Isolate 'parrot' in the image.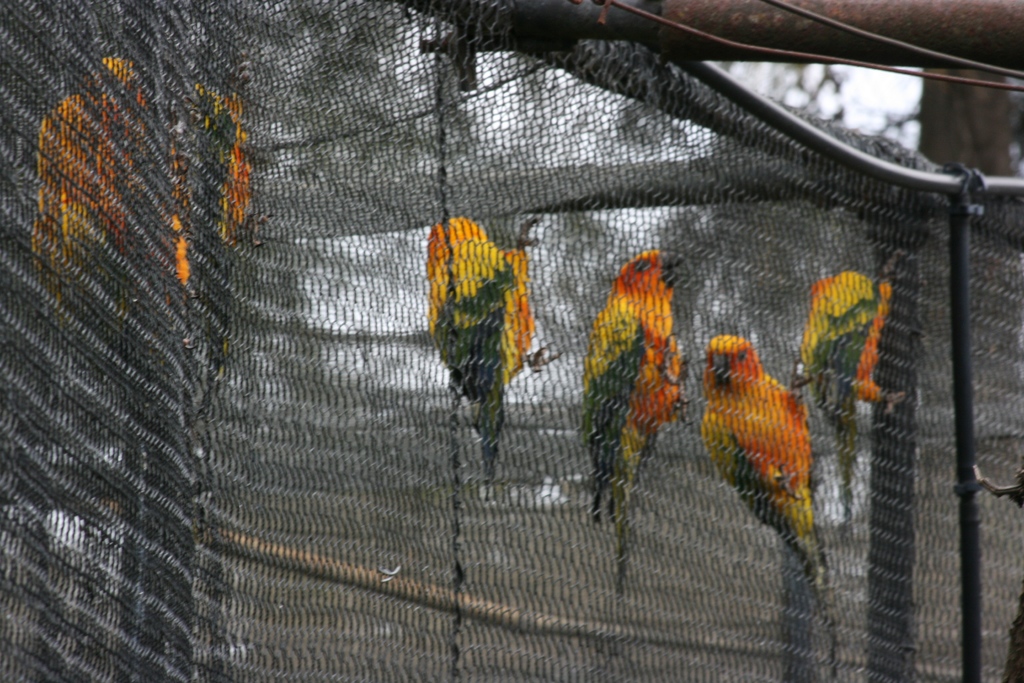
Isolated region: 792 267 900 495.
